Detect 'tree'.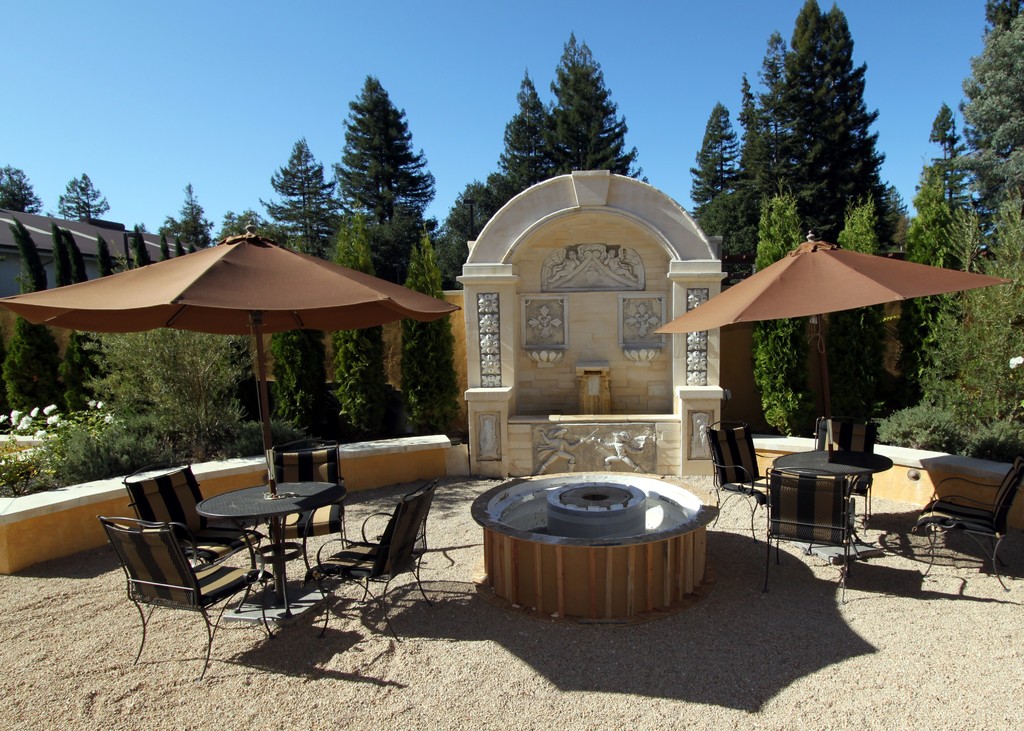
Detected at rect(440, 181, 521, 297).
